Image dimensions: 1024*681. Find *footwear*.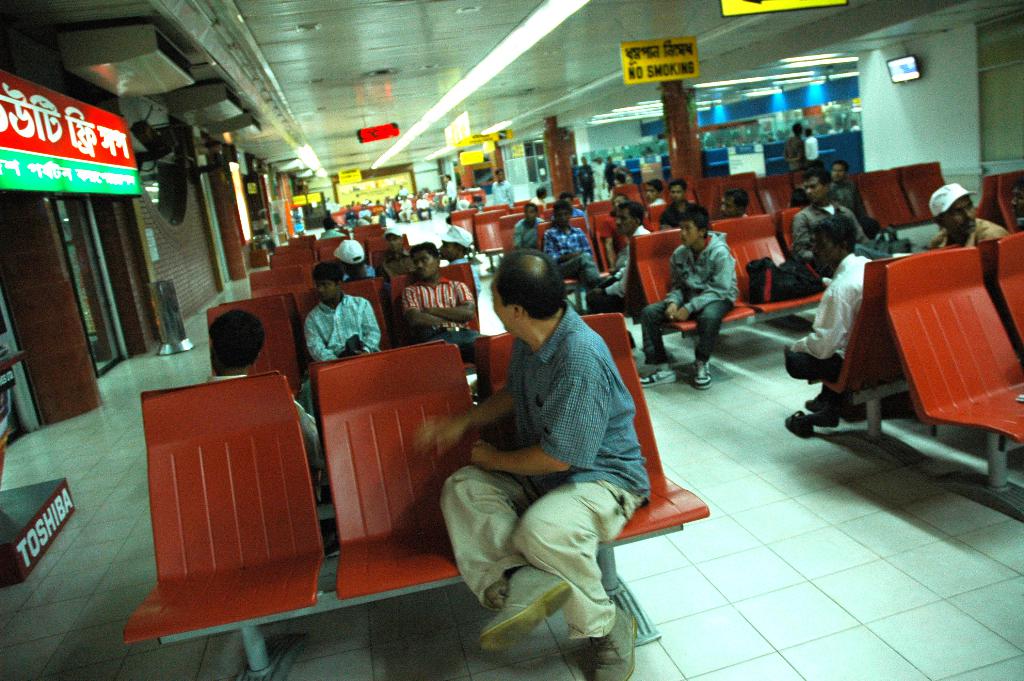
{"x1": 641, "y1": 365, "x2": 676, "y2": 382}.
